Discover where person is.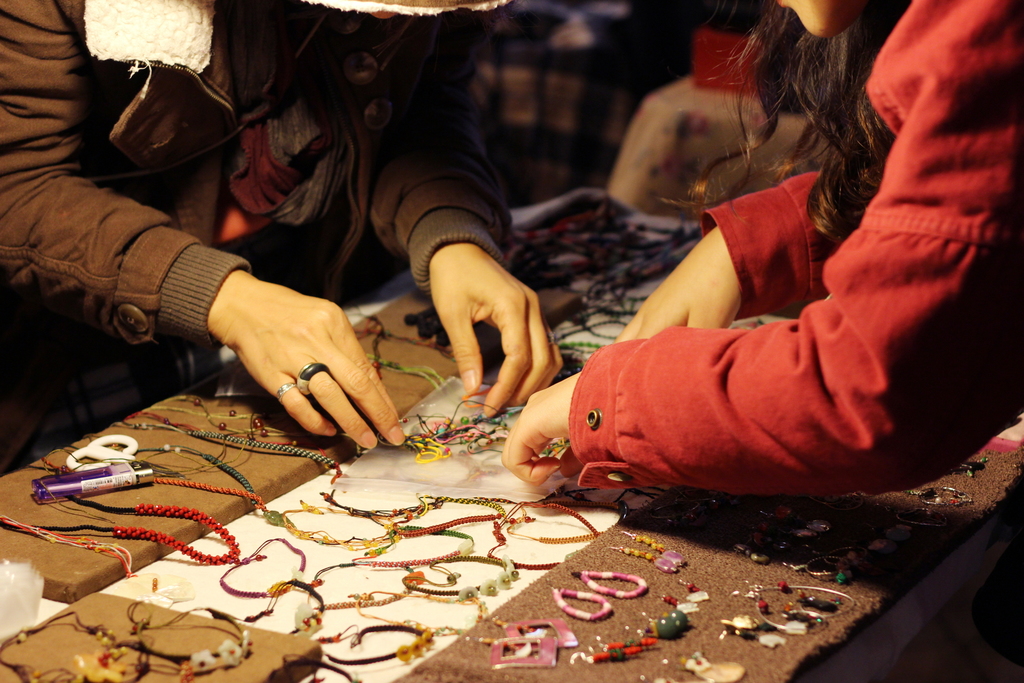
Discovered at {"left": 0, "top": 0, "right": 563, "bottom": 450}.
